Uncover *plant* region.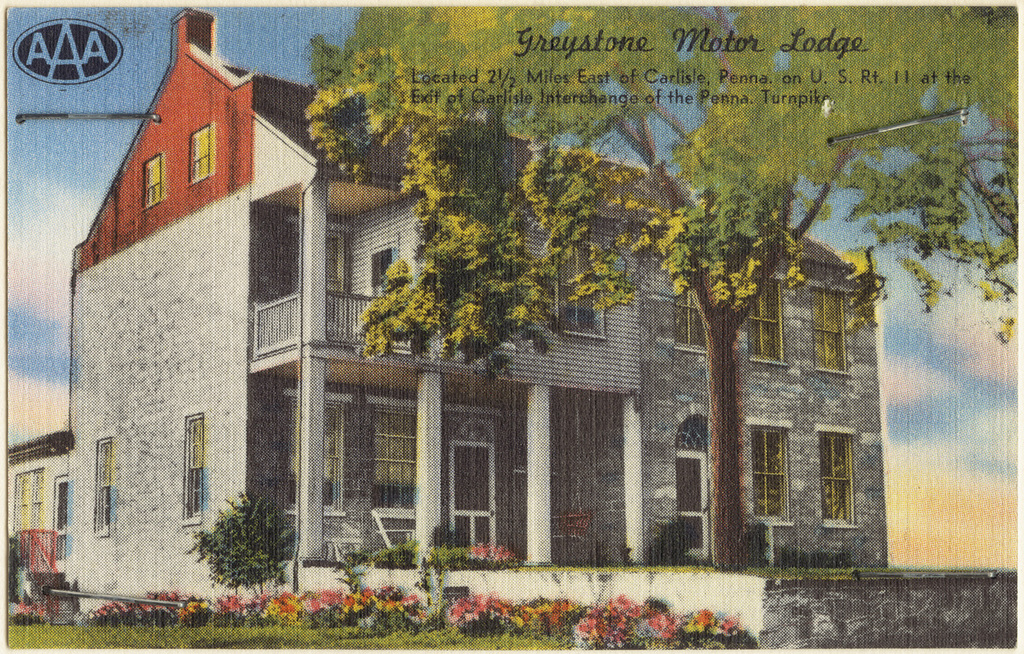
Uncovered: <bbox>614, 520, 699, 563</bbox>.
